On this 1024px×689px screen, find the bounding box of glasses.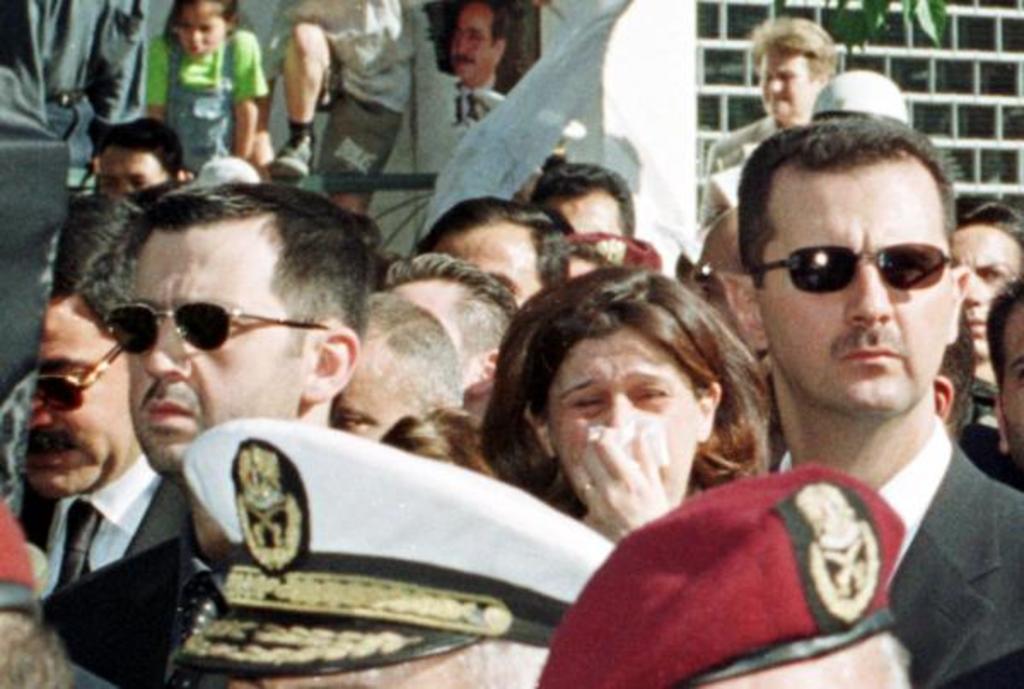
Bounding box: crop(39, 344, 118, 414).
